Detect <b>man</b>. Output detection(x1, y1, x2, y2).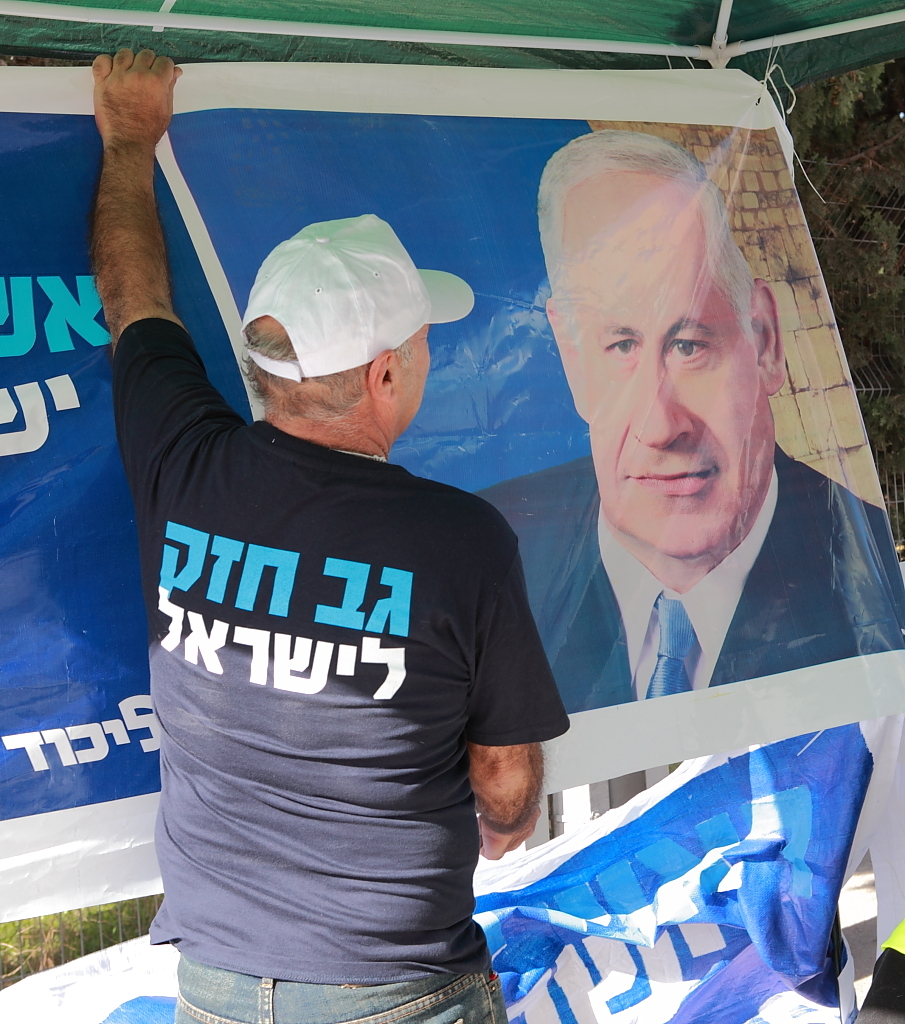
detection(139, 207, 584, 929).
